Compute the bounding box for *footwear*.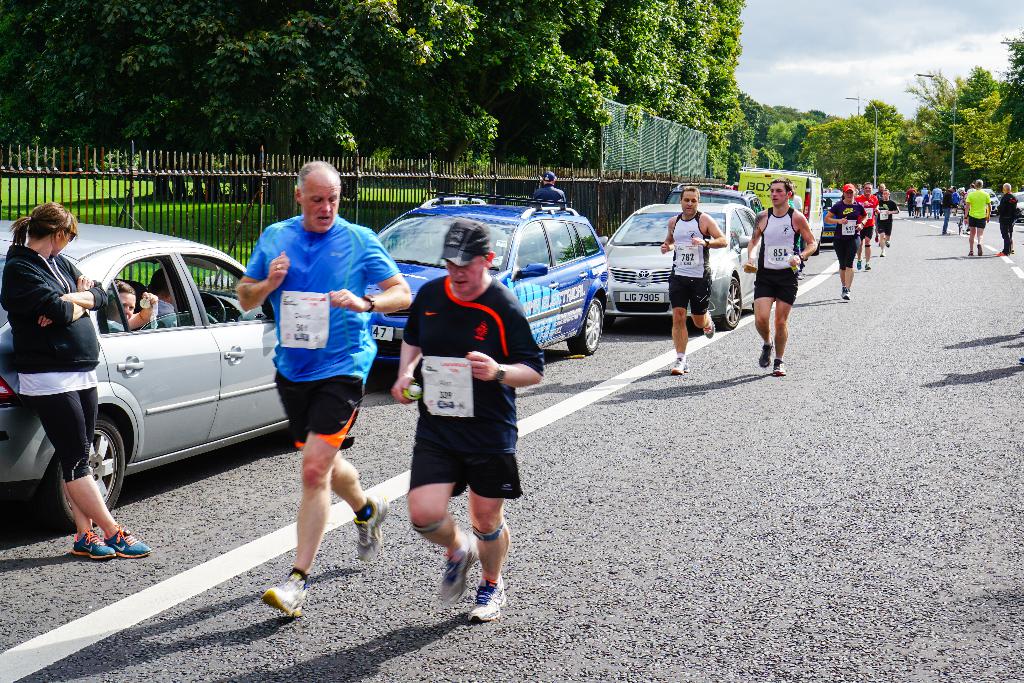
select_region(701, 309, 716, 338).
